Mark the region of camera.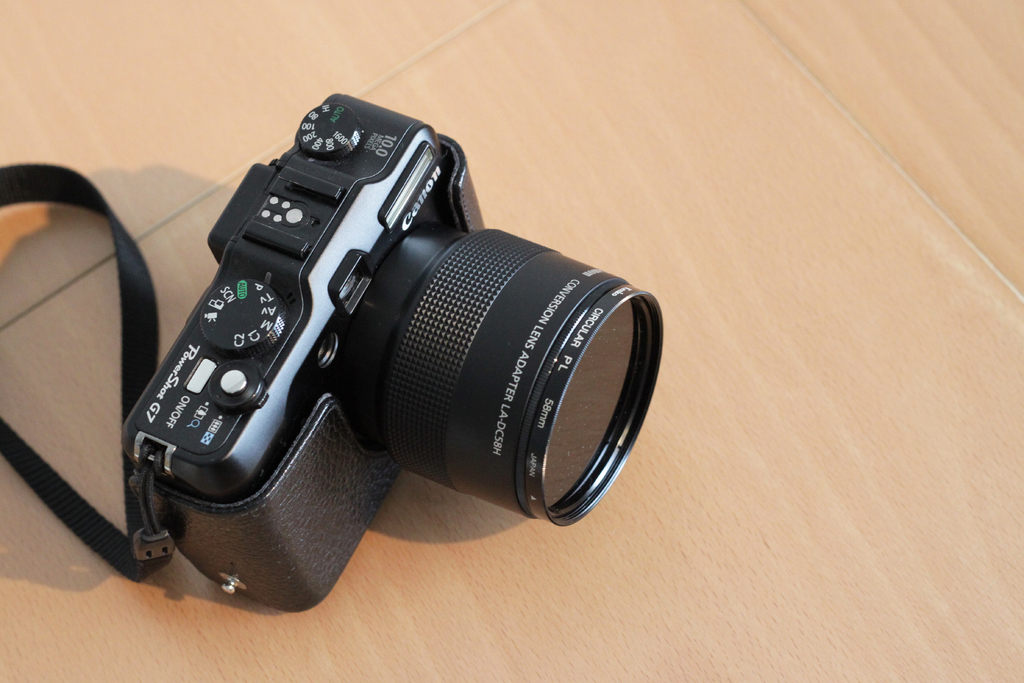
Region: crop(118, 92, 664, 616).
